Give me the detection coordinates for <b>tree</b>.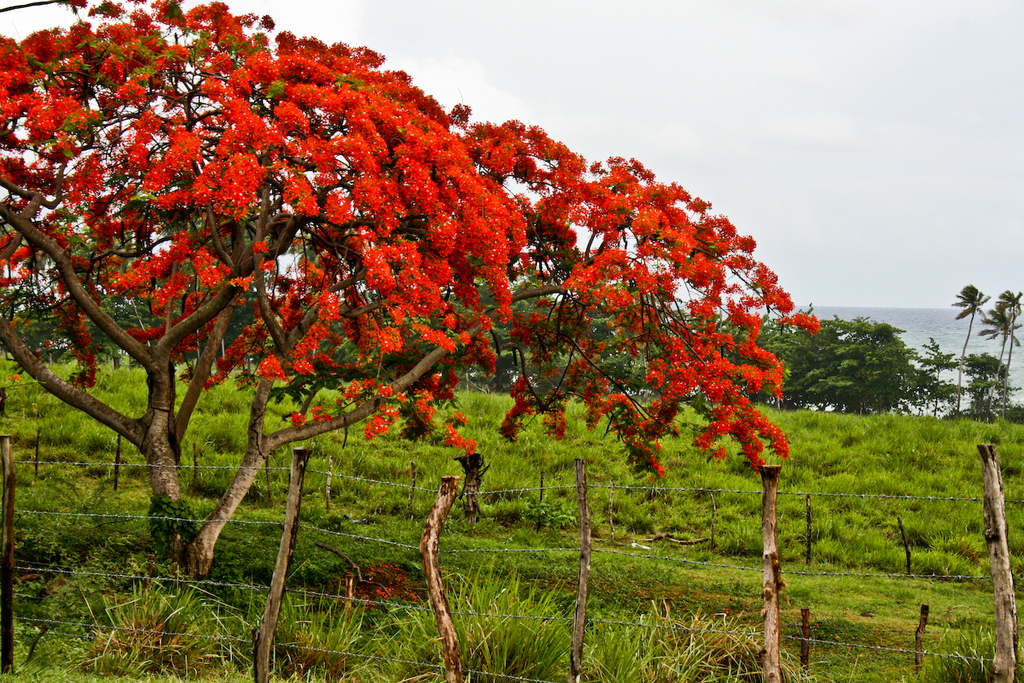
bbox=(916, 330, 958, 408).
